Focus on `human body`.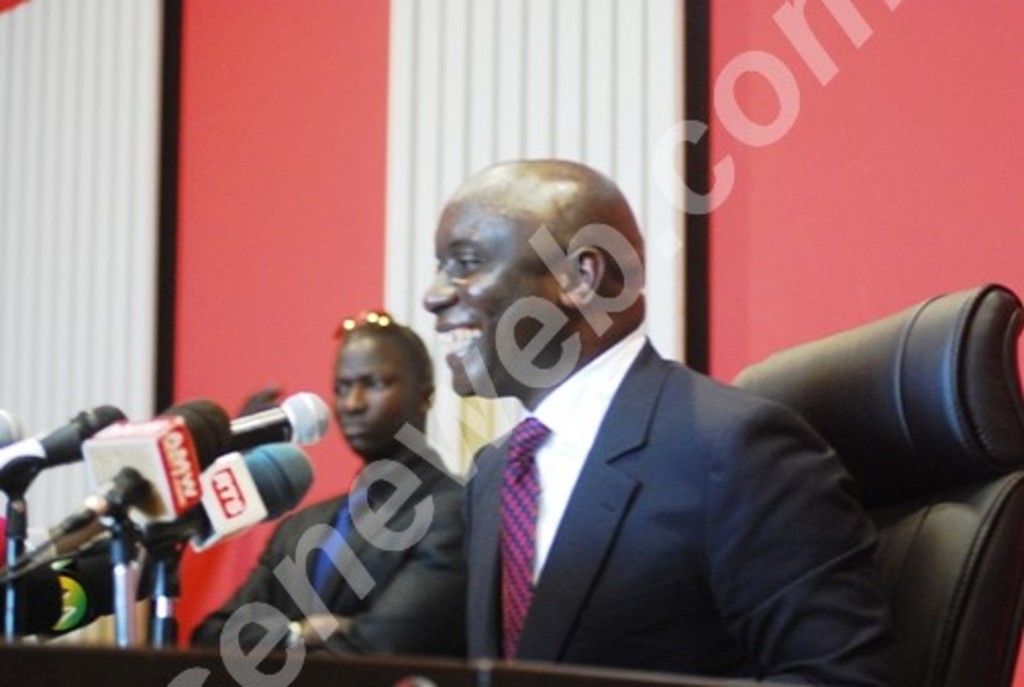
Focused at 247, 308, 481, 679.
